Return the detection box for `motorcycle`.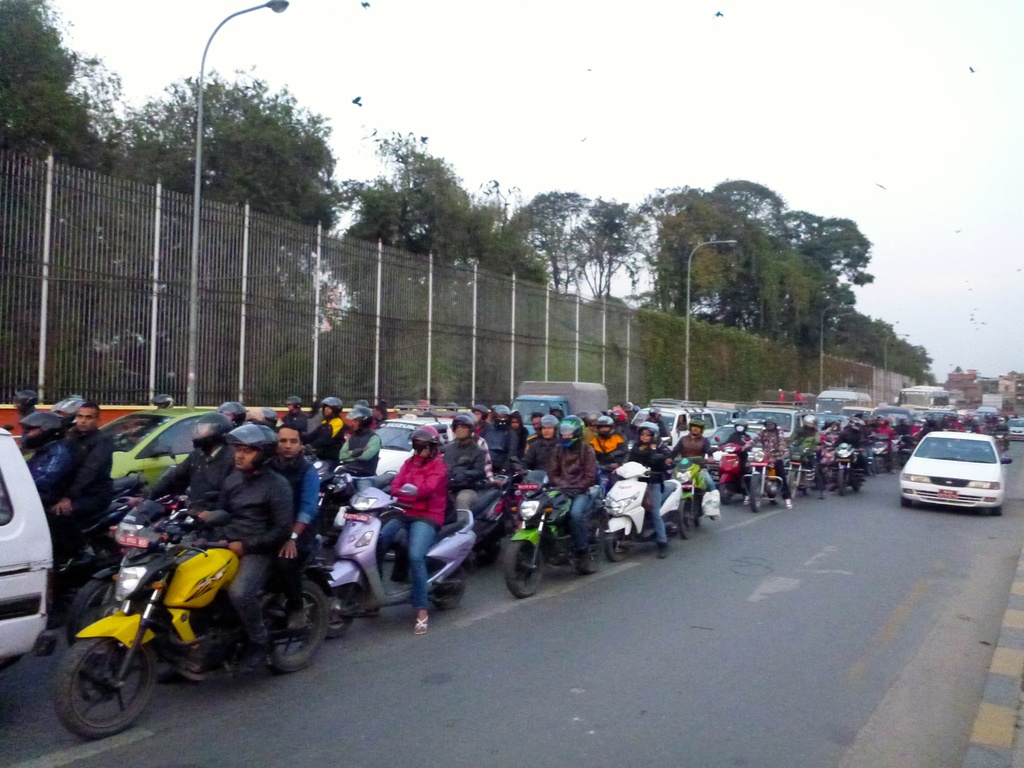
l=668, t=456, r=717, b=540.
